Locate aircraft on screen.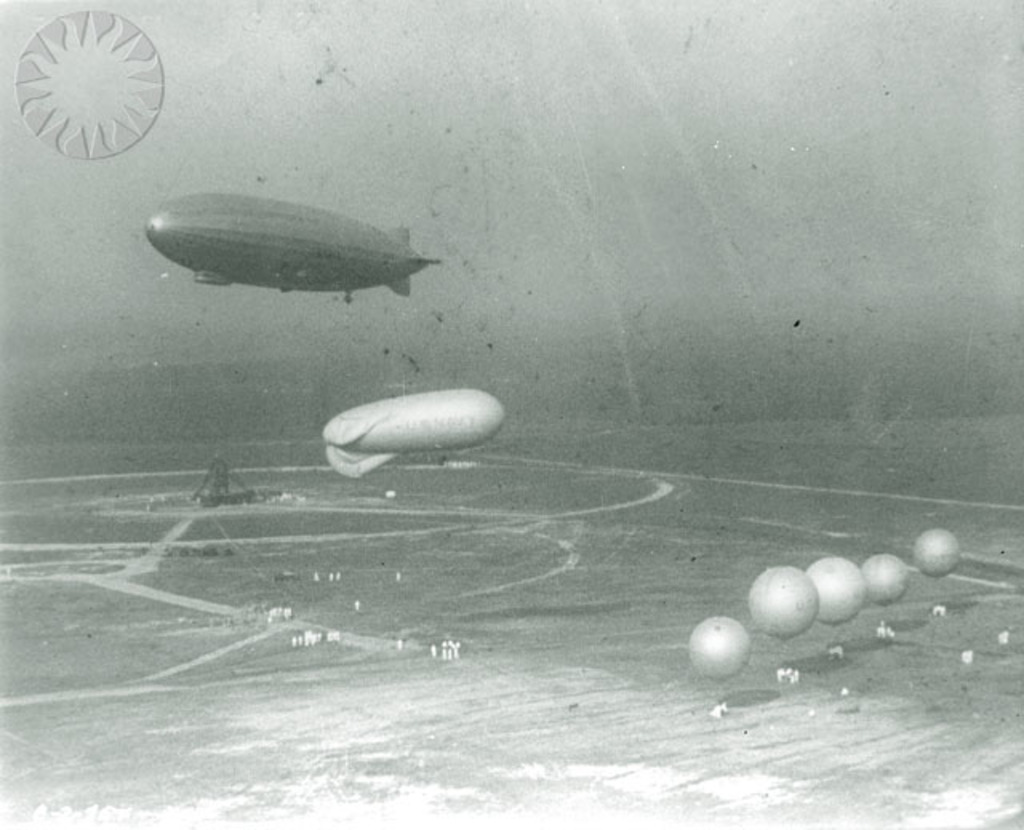
On screen at Rect(310, 389, 494, 480).
